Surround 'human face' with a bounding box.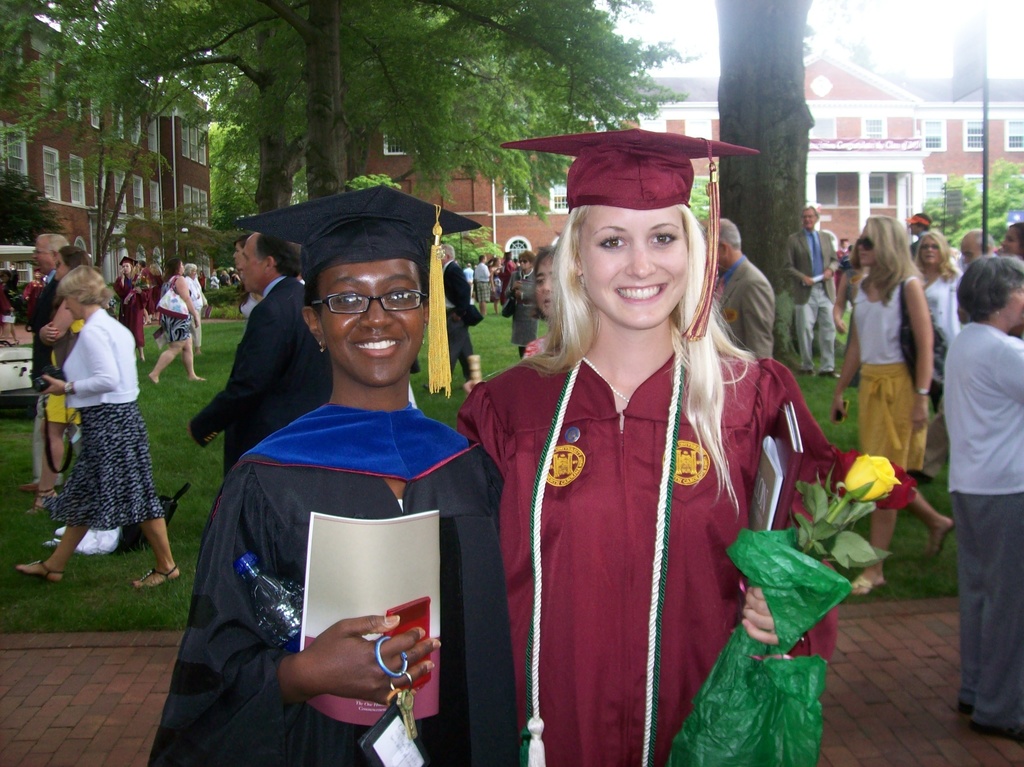
locate(122, 258, 132, 274).
